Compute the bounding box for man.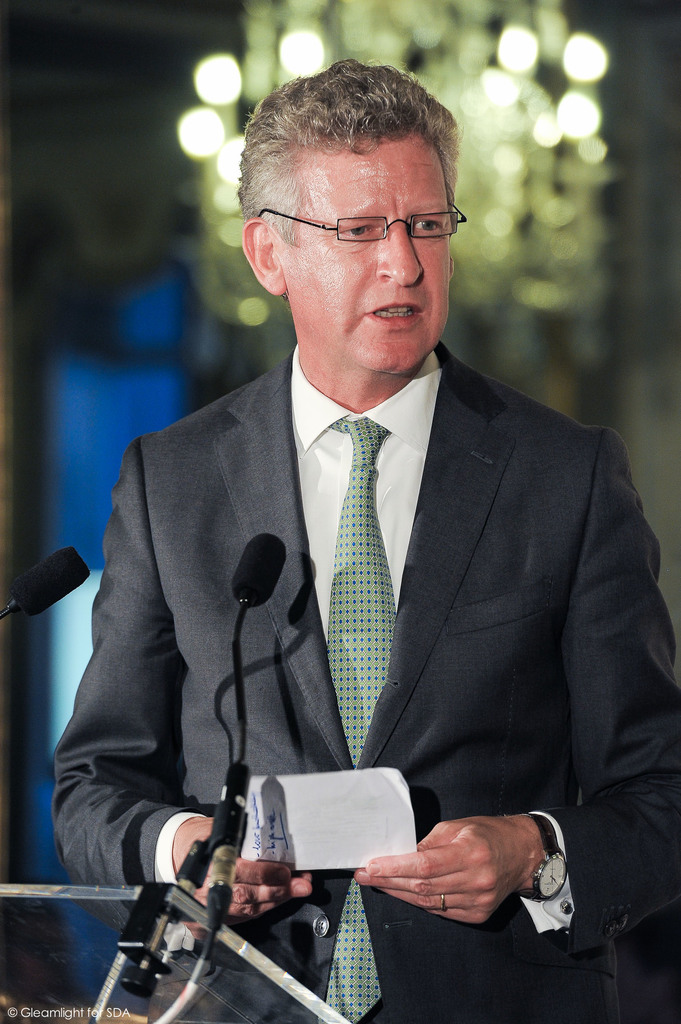
63 73 668 1005.
